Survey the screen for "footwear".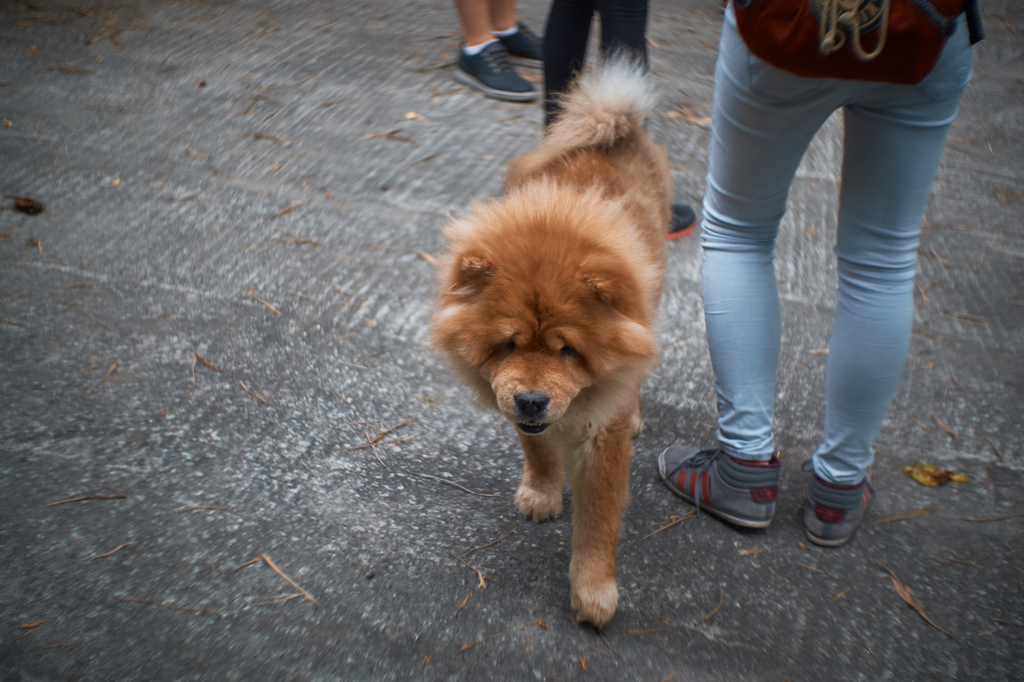
Survey found: Rect(502, 13, 544, 64).
